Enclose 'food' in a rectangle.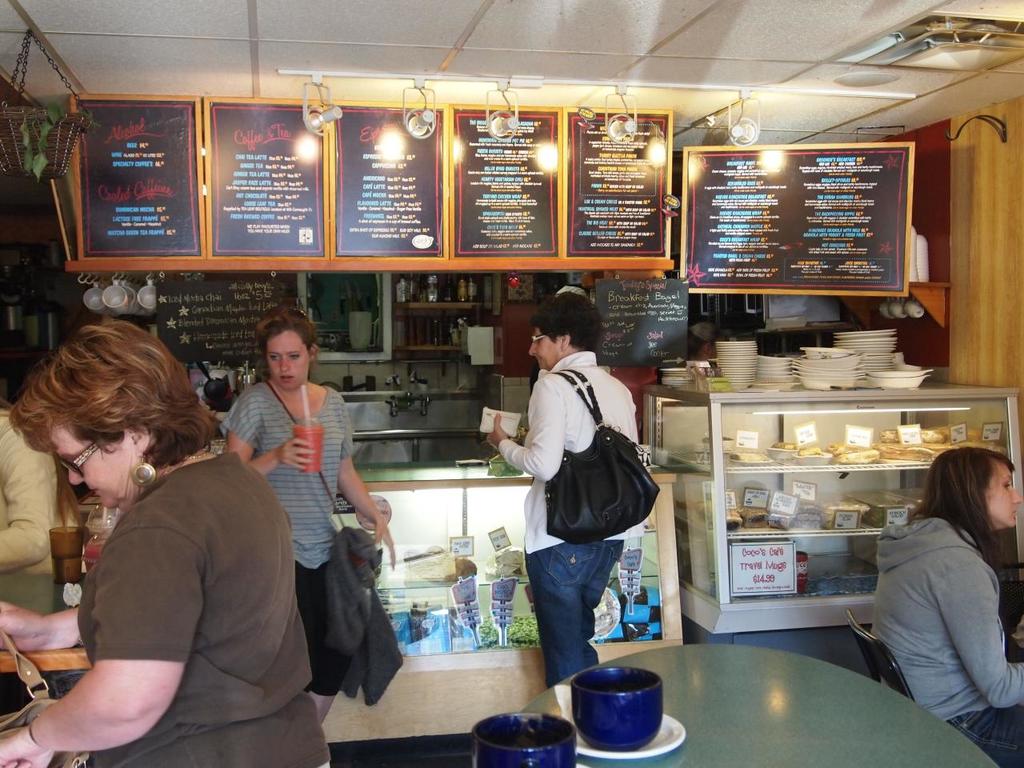
locate(699, 433, 731, 446).
